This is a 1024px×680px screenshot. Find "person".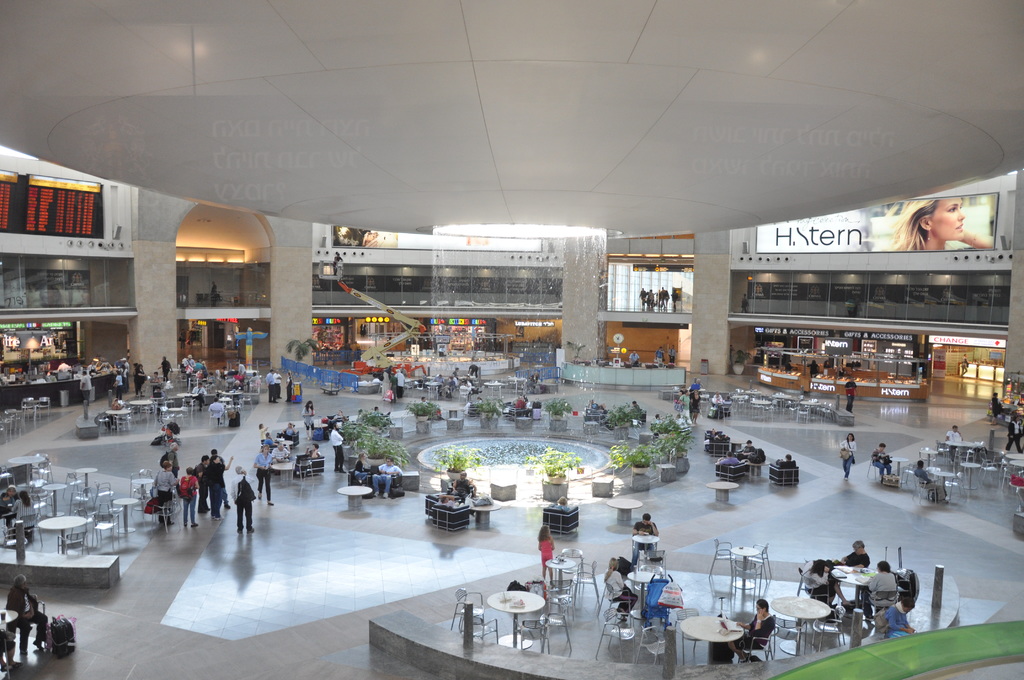
Bounding box: 420,394,428,407.
